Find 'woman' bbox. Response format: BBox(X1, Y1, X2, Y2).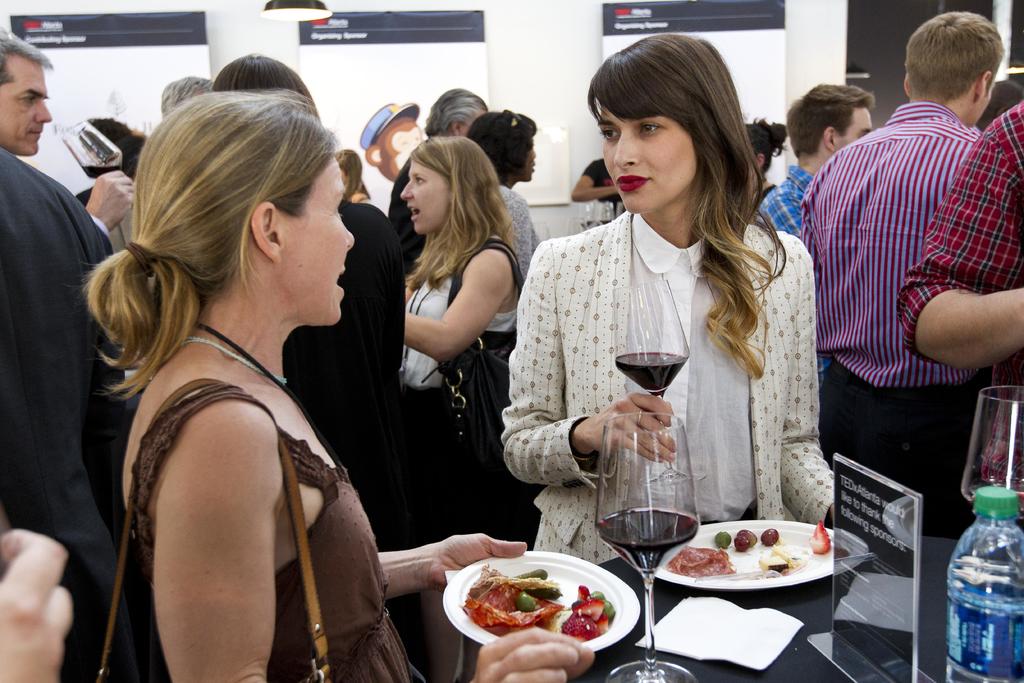
BBox(740, 116, 787, 193).
